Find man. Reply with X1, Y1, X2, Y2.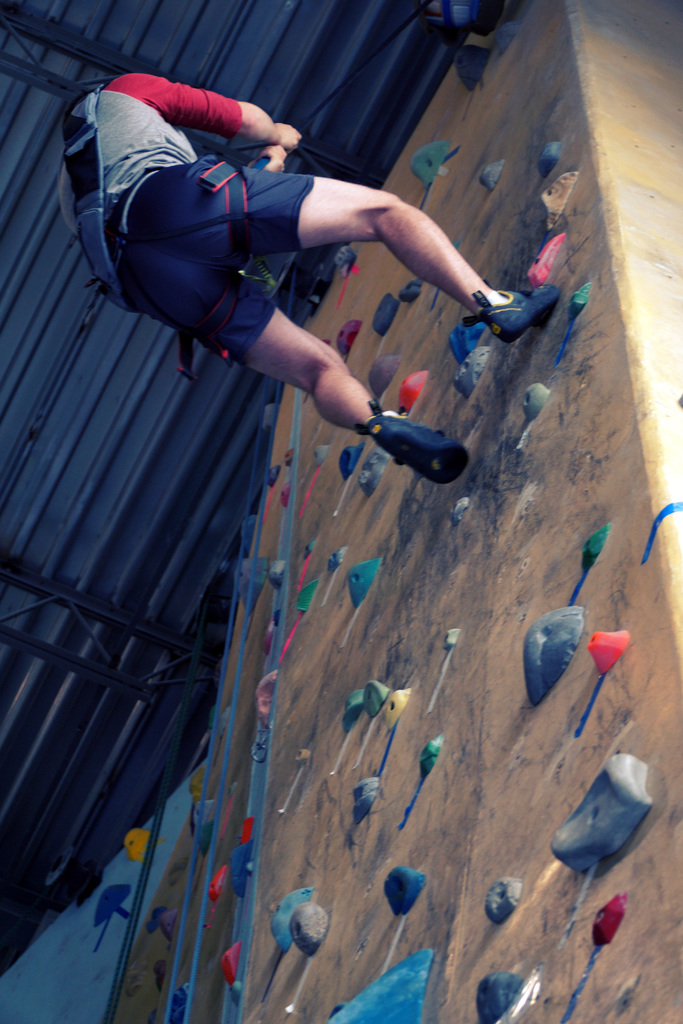
56, 73, 562, 485.
